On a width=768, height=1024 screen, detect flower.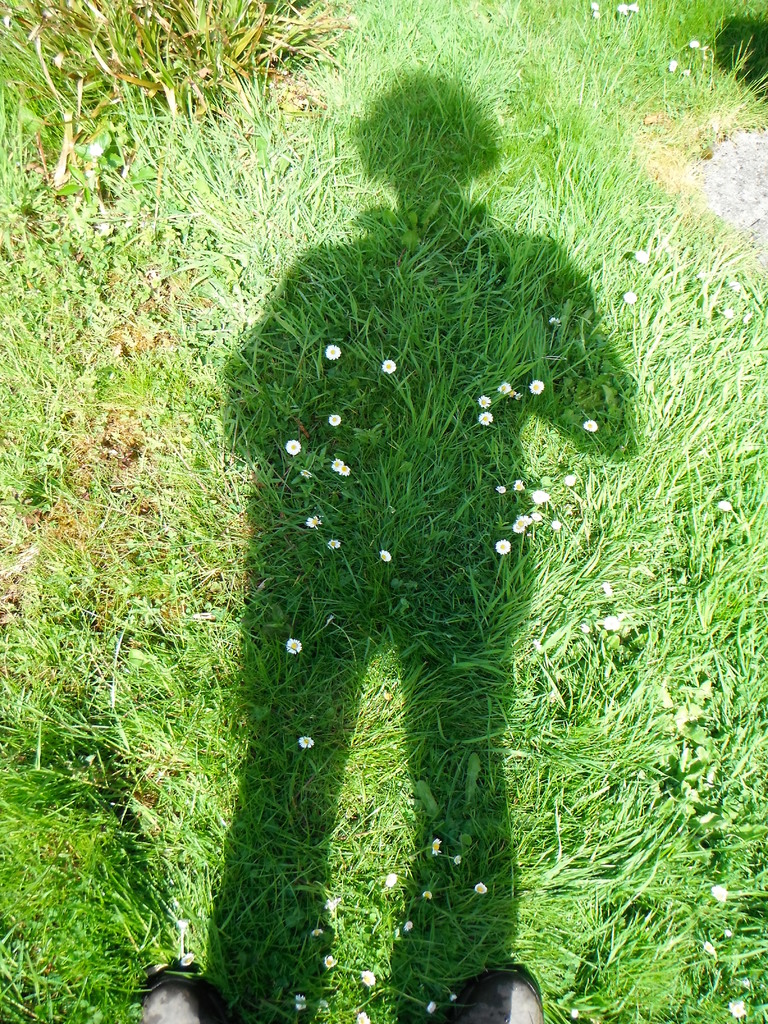
bbox=(600, 612, 620, 634).
